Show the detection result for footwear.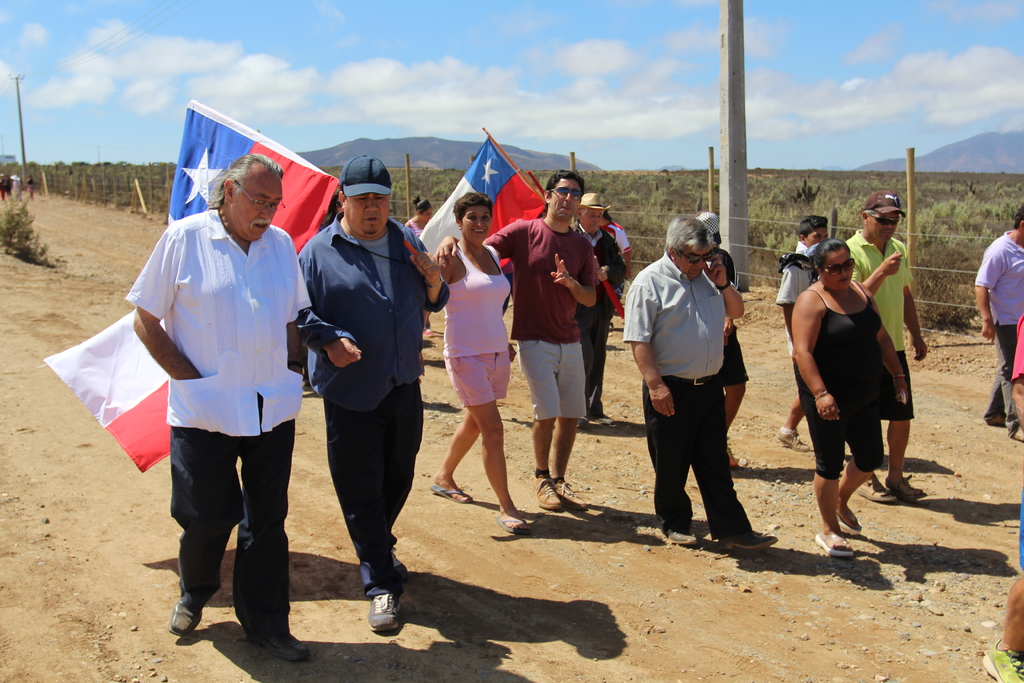
<box>426,479,476,504</box>.
